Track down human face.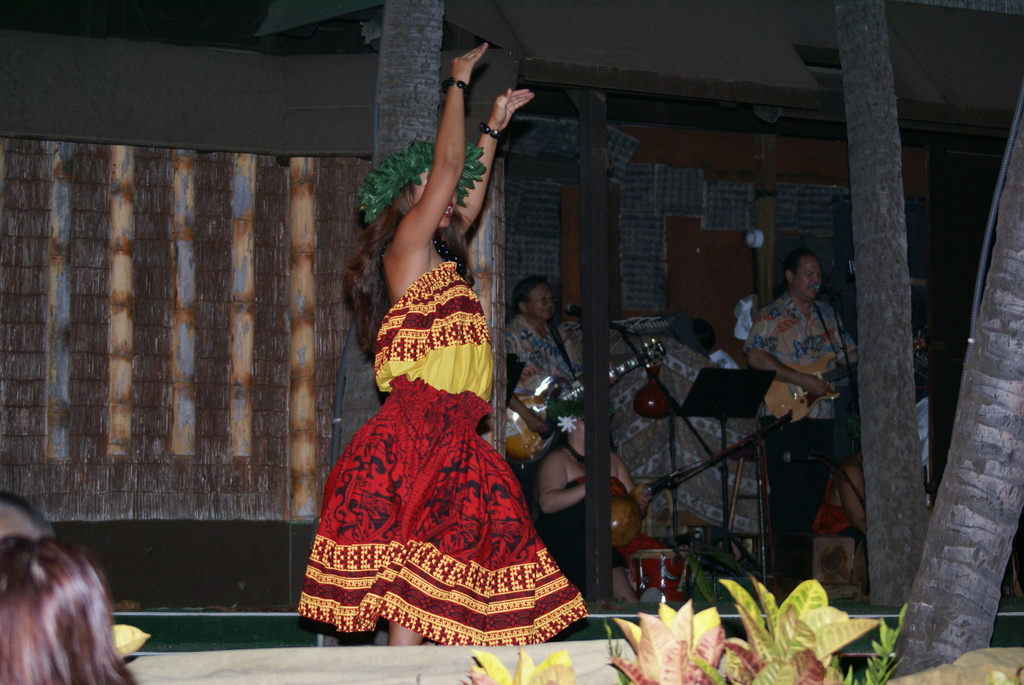
Tracked to [529,282,556,324].
